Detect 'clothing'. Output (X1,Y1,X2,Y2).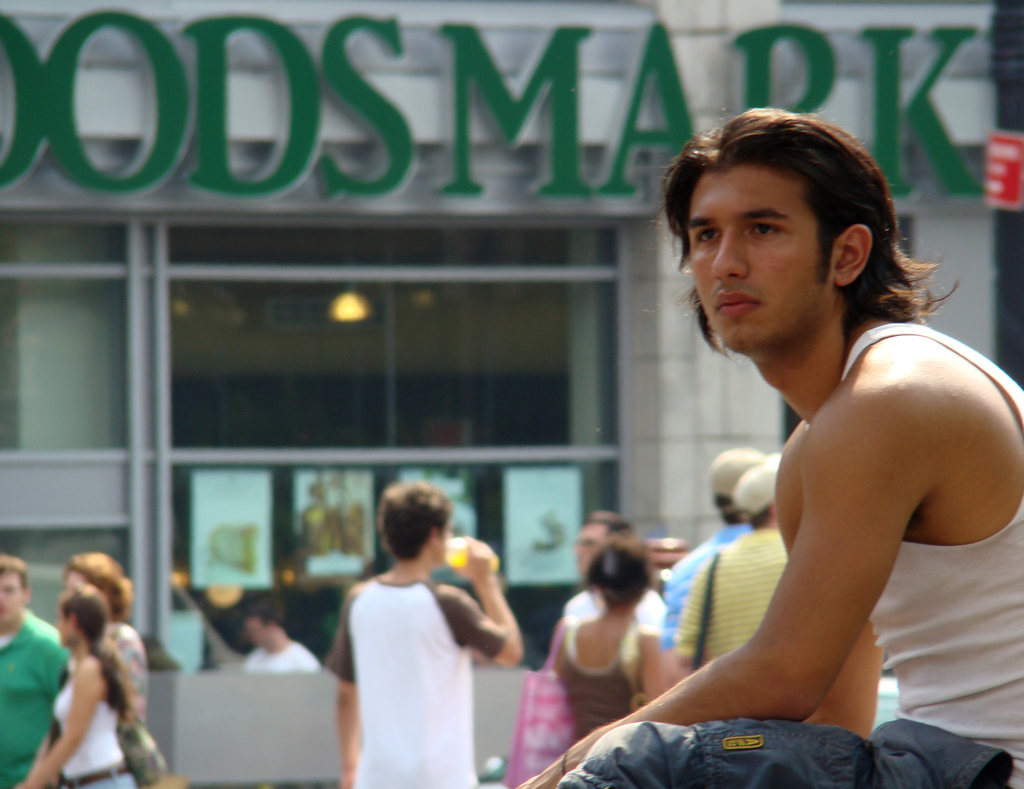
(244,642,315,671).
